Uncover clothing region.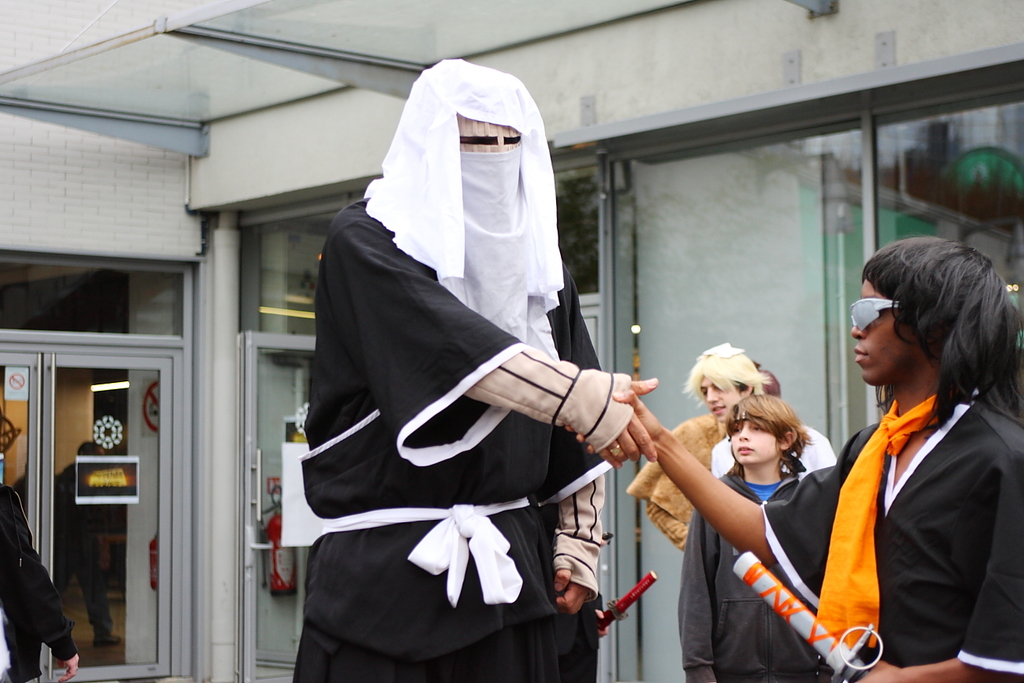
Uncovered: <bbox>293, 61, 633, 682</bbox>.
